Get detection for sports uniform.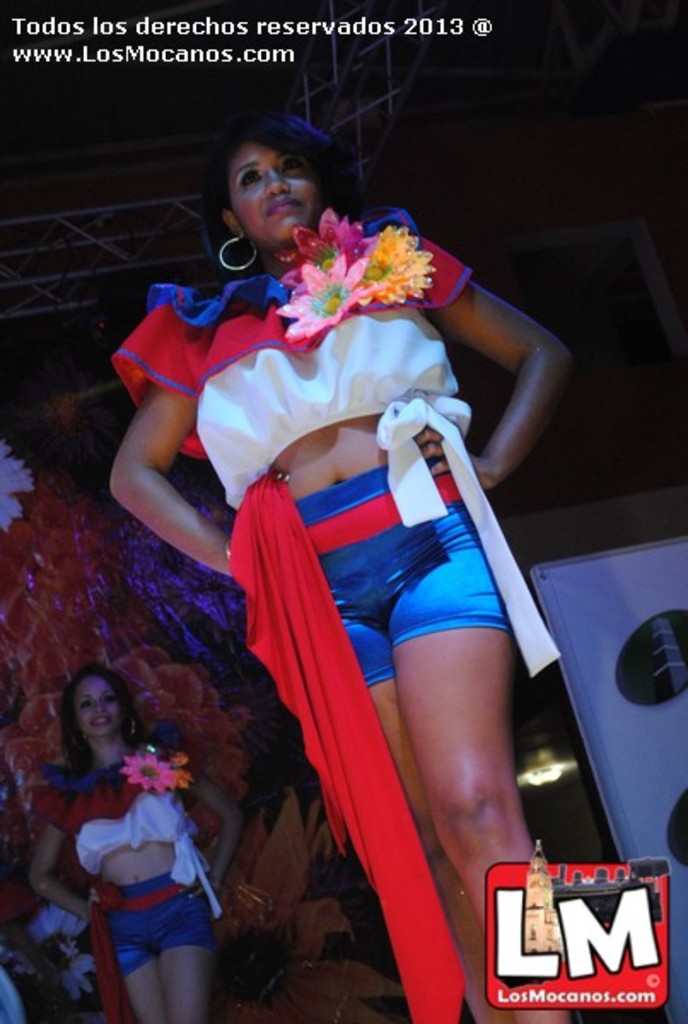
Detection: 24, 720, 224, 978.
